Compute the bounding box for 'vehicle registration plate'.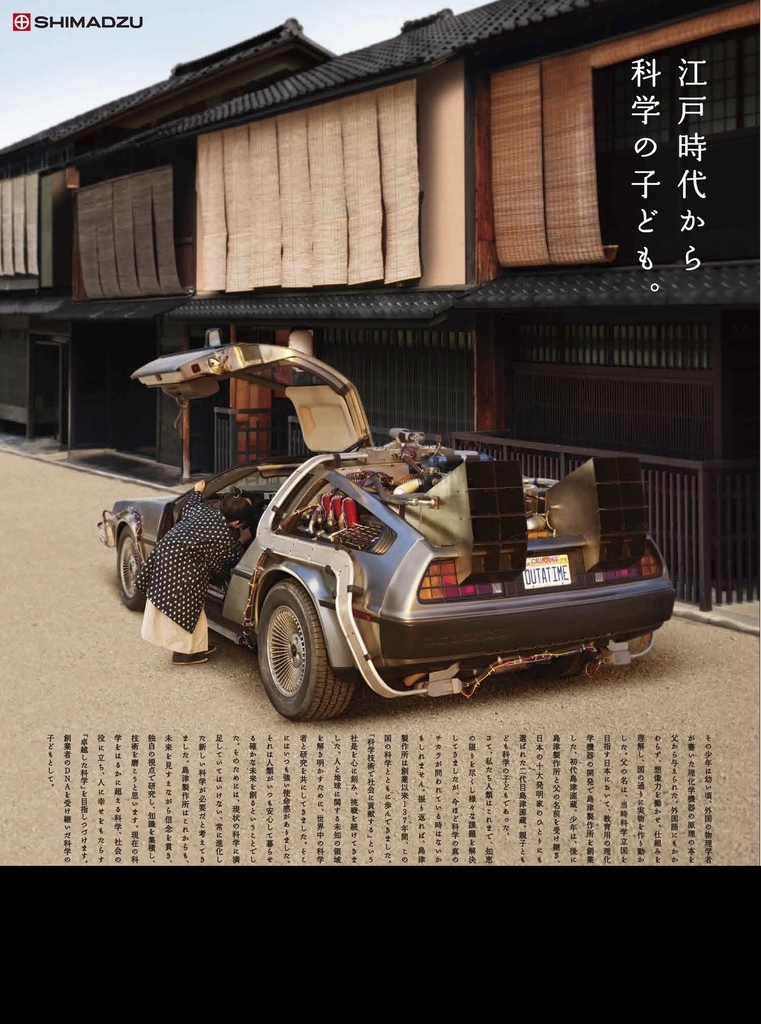
box(514, 549, 575, 591).
